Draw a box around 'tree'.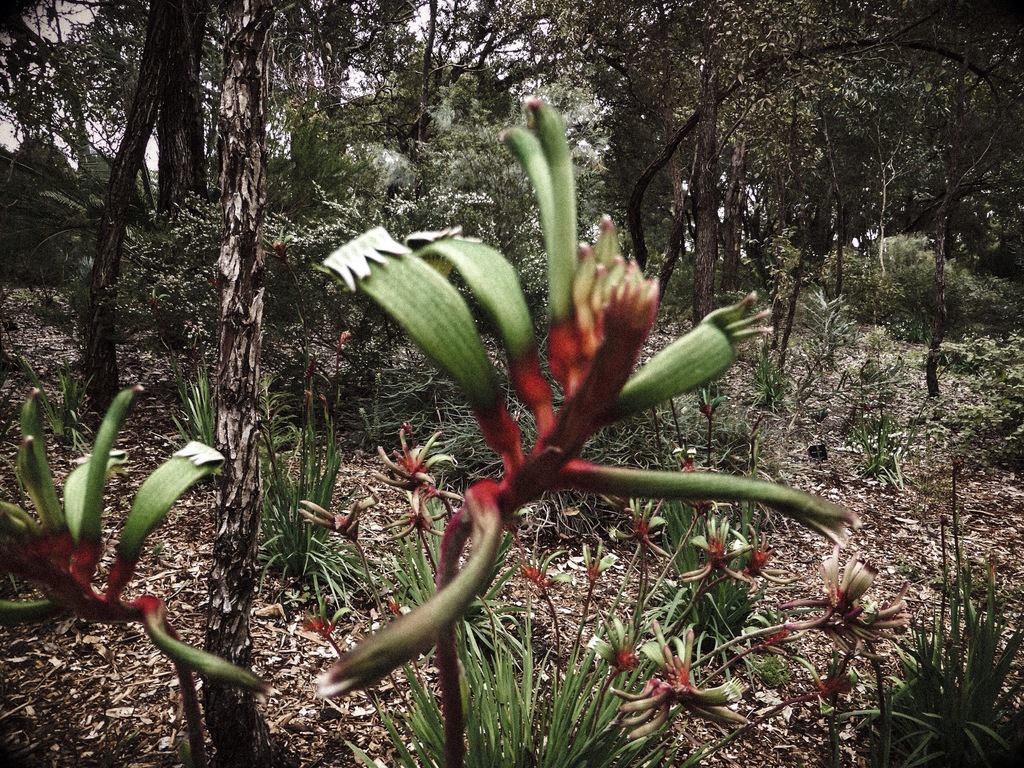
[x1=0, y1=130, x2=84, y2=289].
